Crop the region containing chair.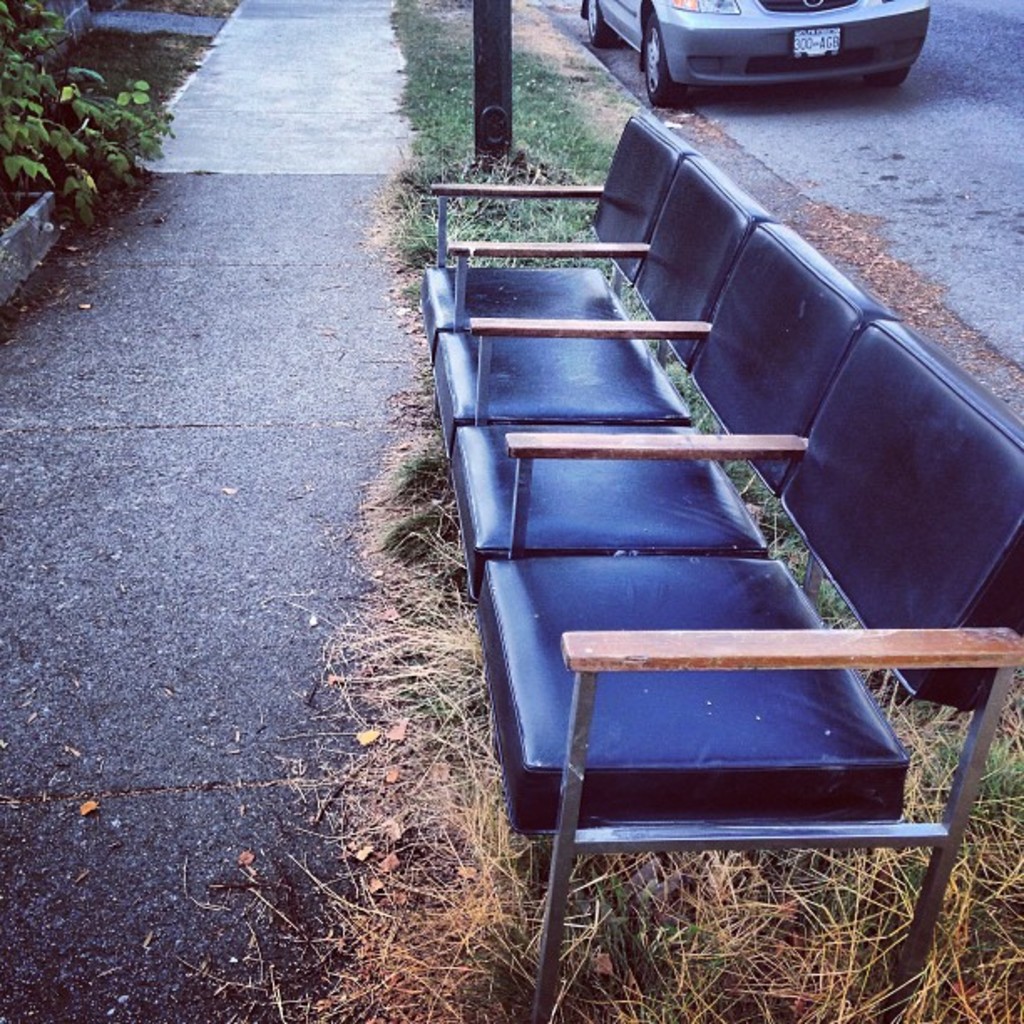
Crop region: bbox=[427, 149, 778, 428].
